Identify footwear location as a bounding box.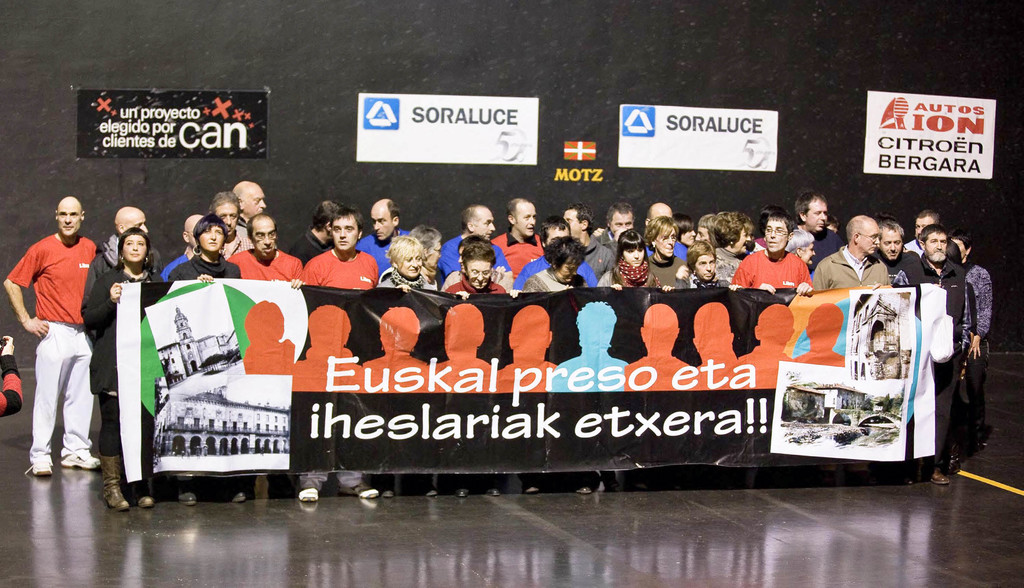
297:482:321:504.
